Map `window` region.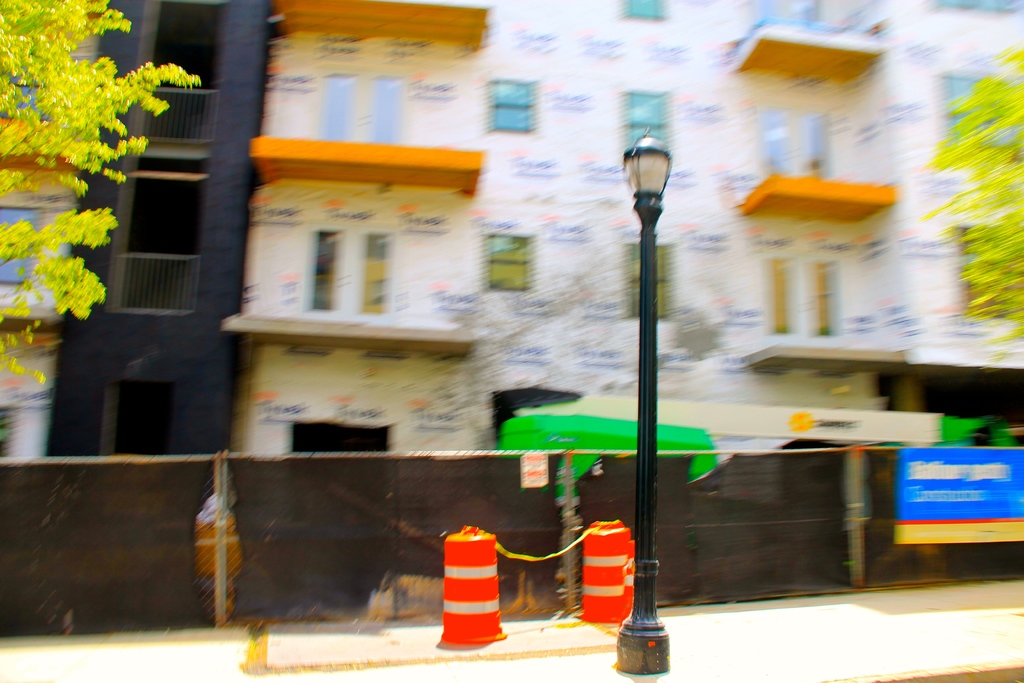
Mapped to [354, 224, 397, 318].
